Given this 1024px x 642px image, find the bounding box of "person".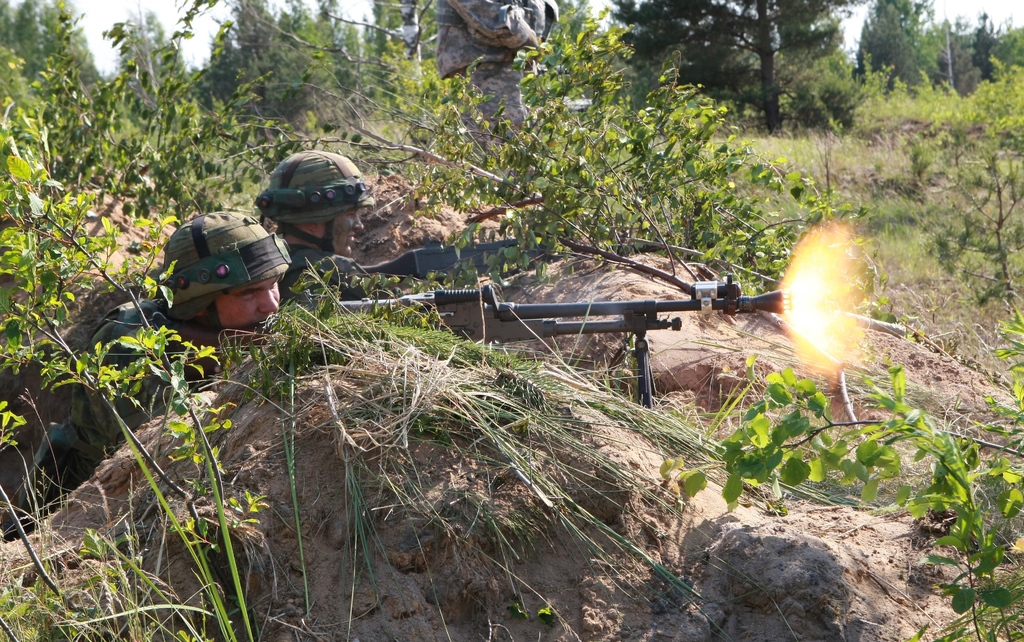
crop(433, 0, 558, 157).
